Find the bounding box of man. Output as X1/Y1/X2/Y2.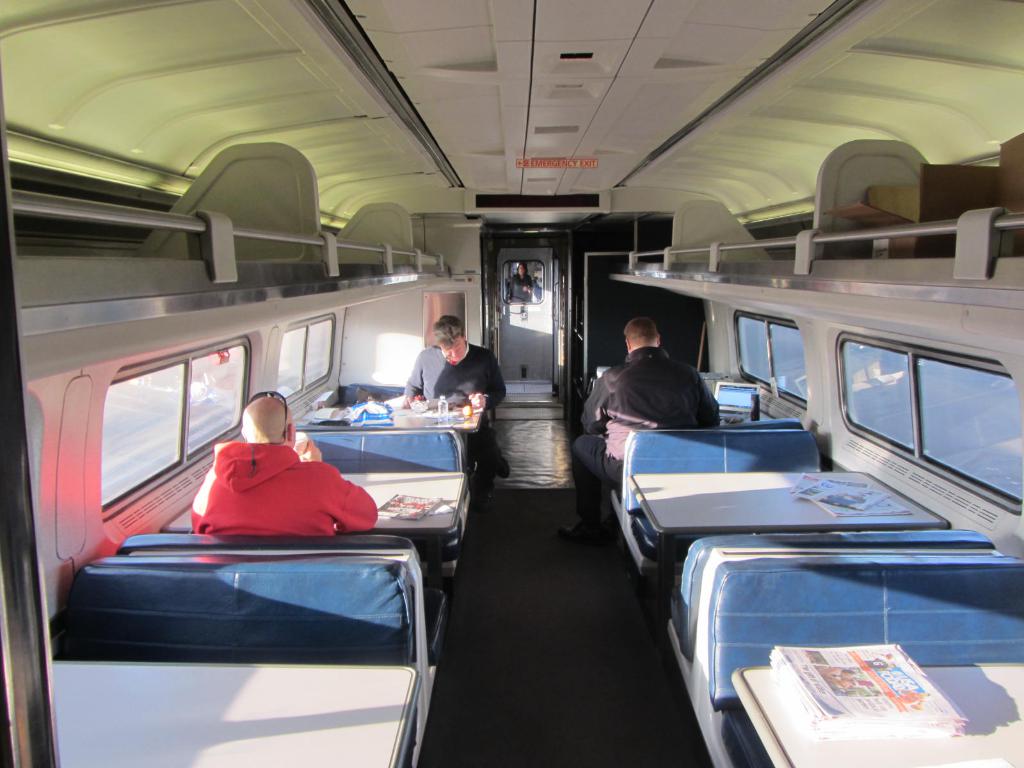
403/306/511/487.
